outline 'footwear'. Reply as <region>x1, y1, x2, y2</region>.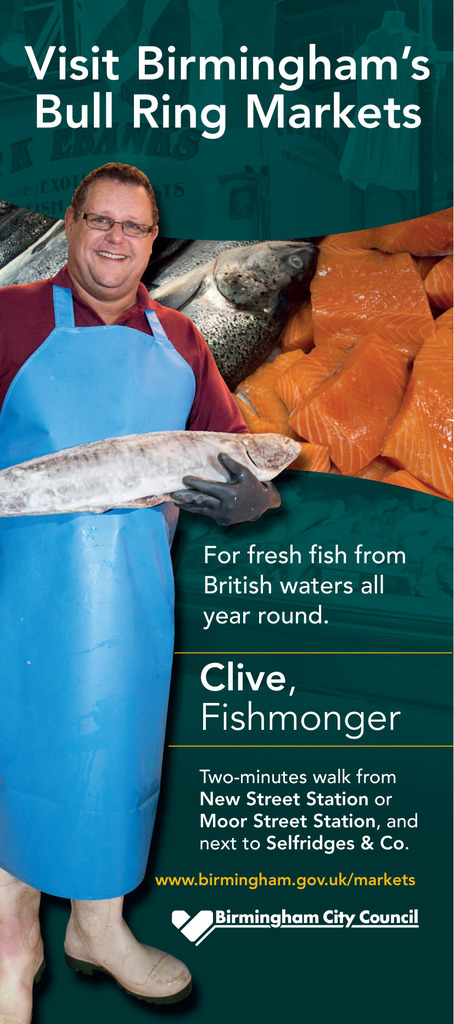
<region>0, 868, 46, 1023</region>.
